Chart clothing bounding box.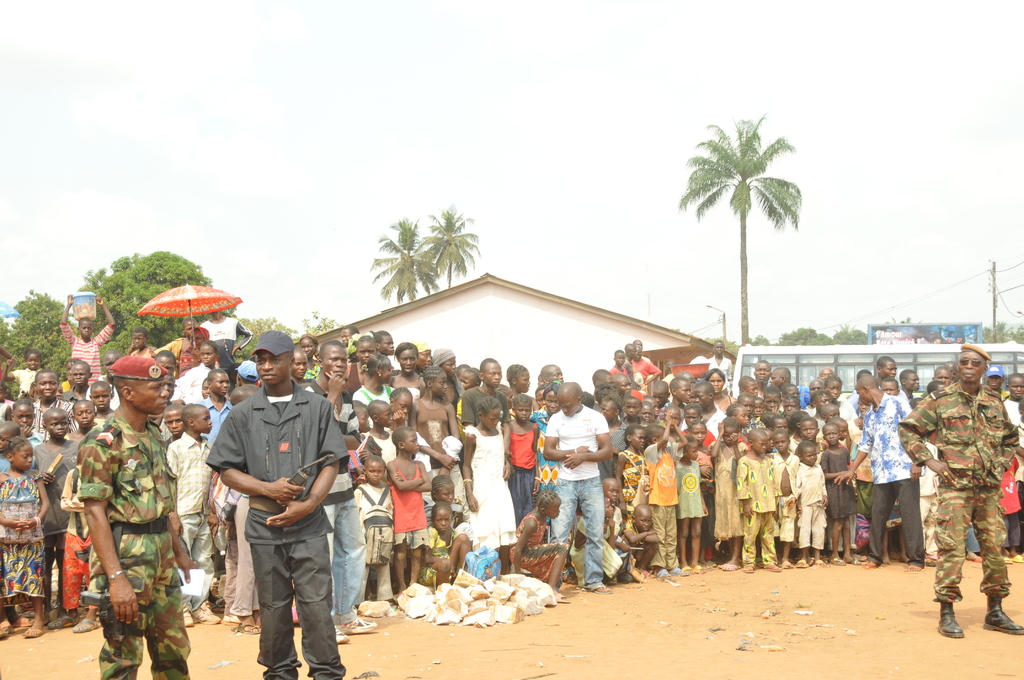
Charted: 810 395 858 423.
